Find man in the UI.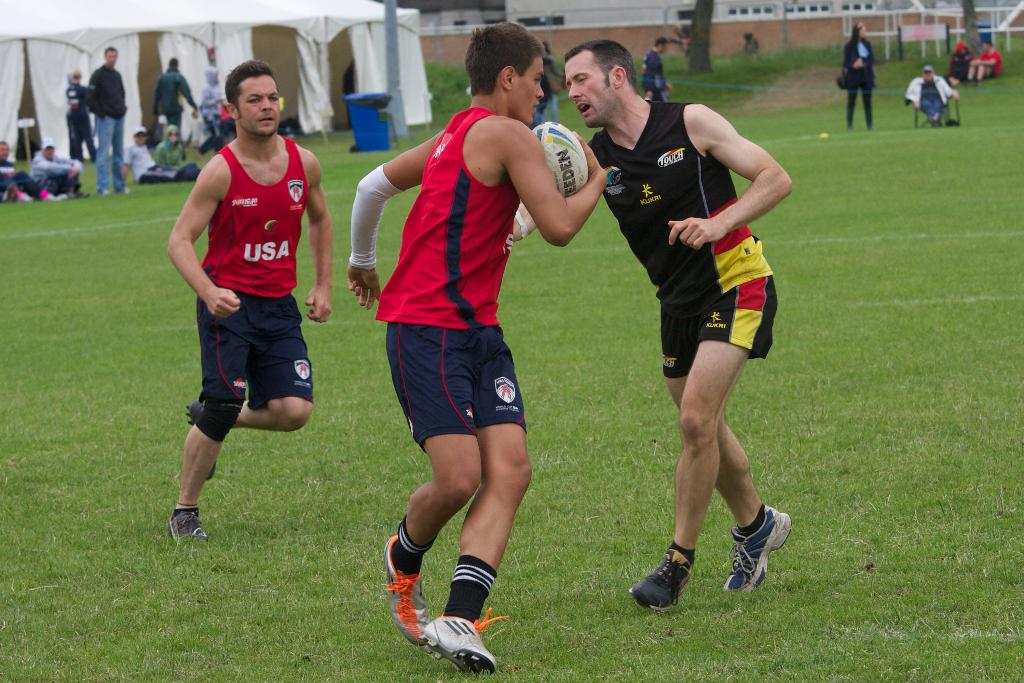
UI element at locate(904, 65, 959, 124).
